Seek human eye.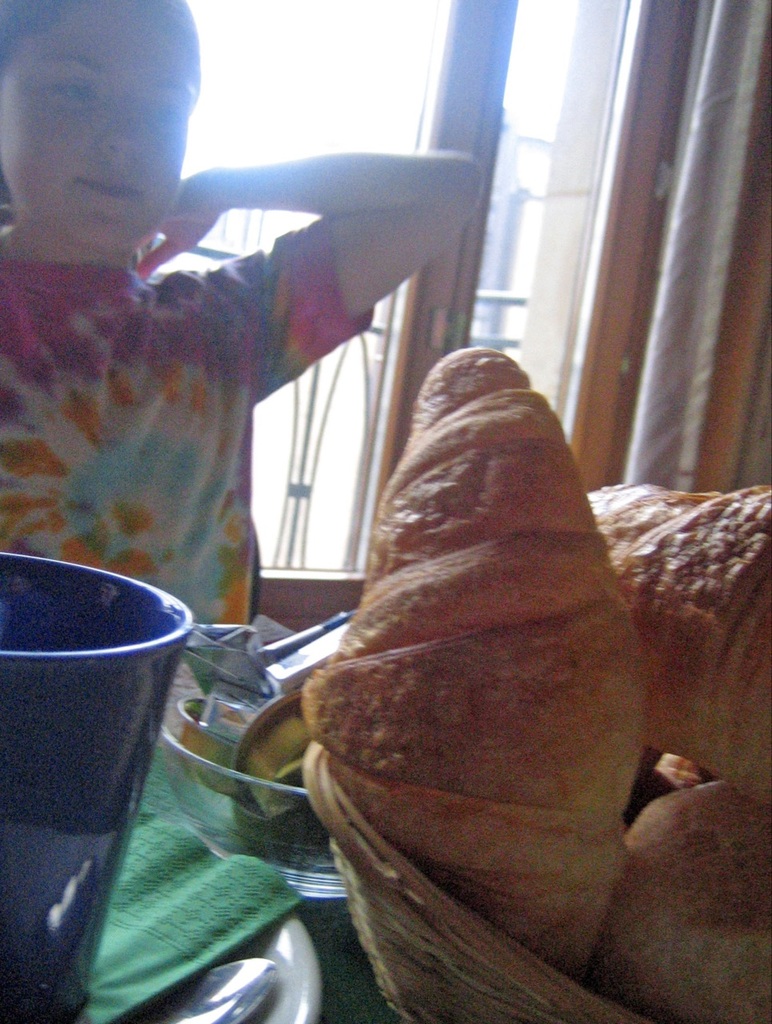
(142,94,181,117).
